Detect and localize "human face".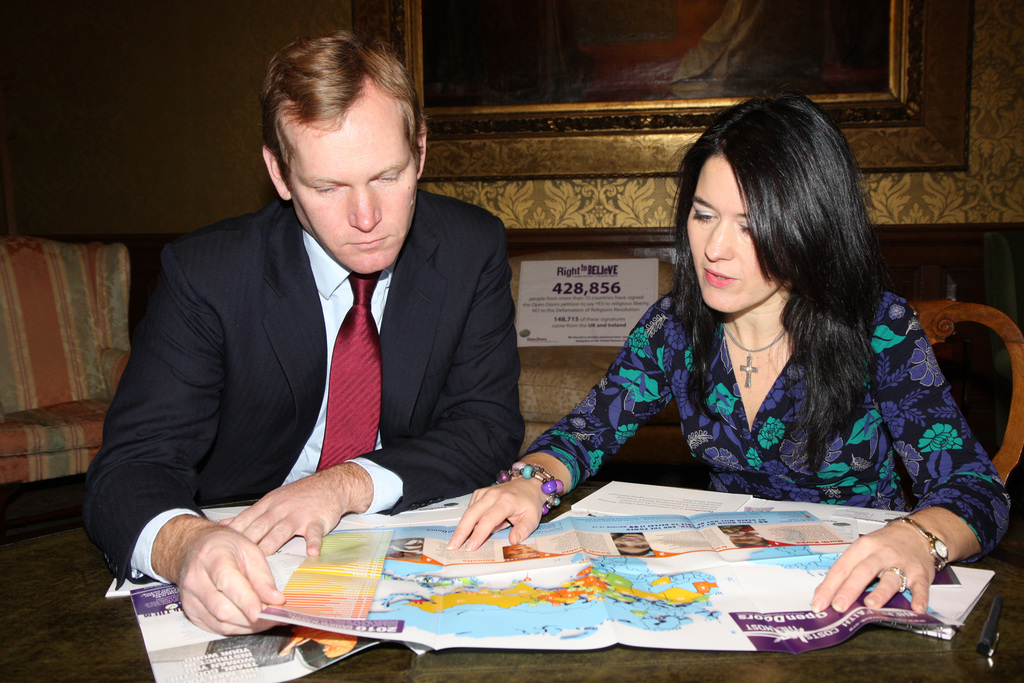
Localized at x1=286, y1=78, x2=417, y2=277.
